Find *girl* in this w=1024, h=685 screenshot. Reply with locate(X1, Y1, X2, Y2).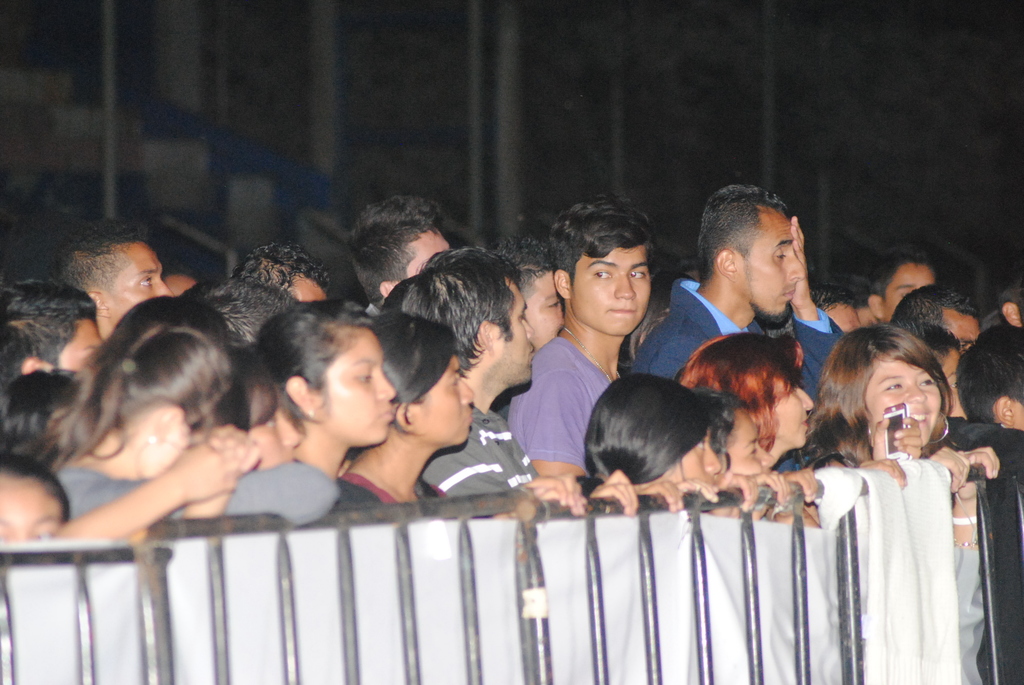
locate(339, 320, 570, 514).
